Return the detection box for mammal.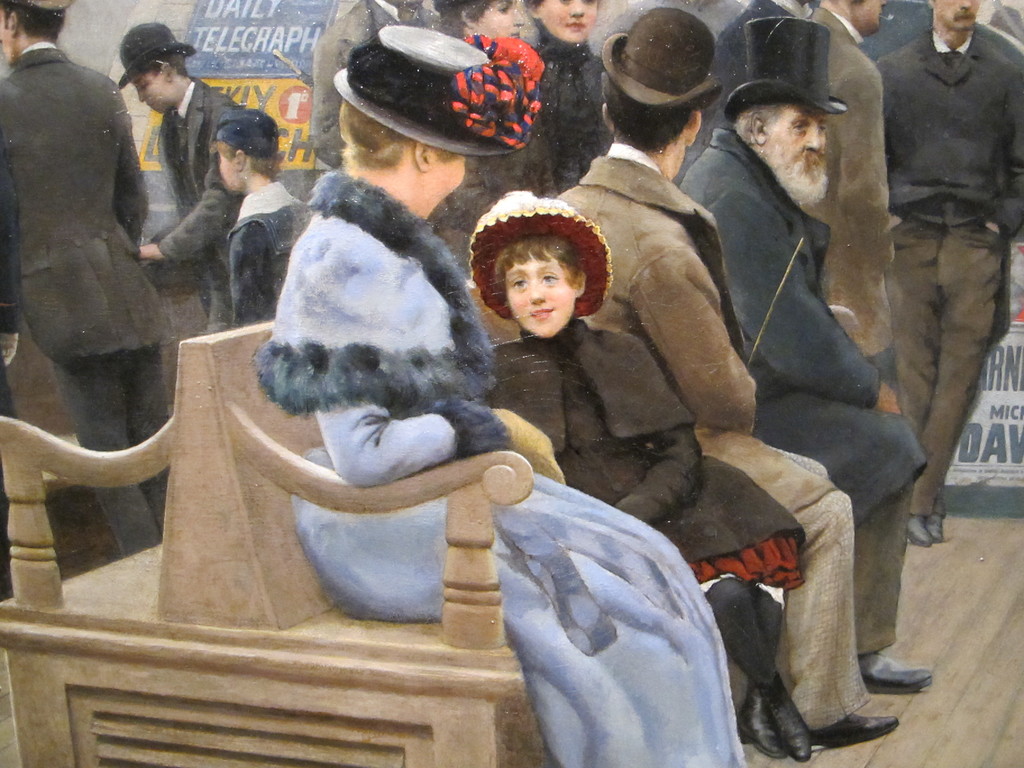
[557,6,902,749].
